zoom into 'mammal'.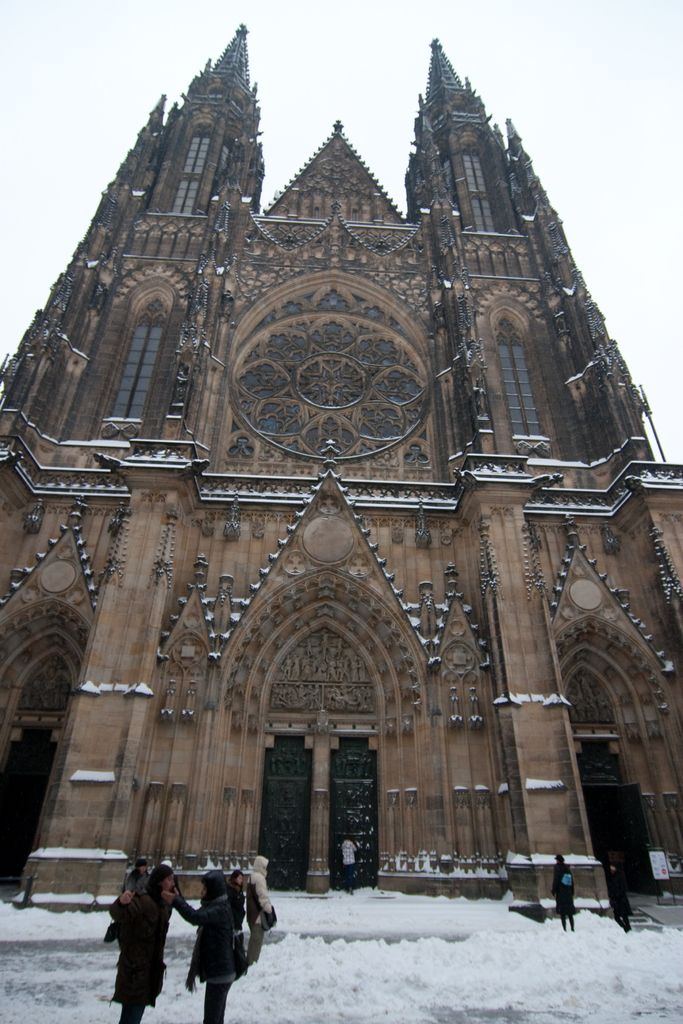
Zoom target: <region>166, 868, 246, 1023</region>.
